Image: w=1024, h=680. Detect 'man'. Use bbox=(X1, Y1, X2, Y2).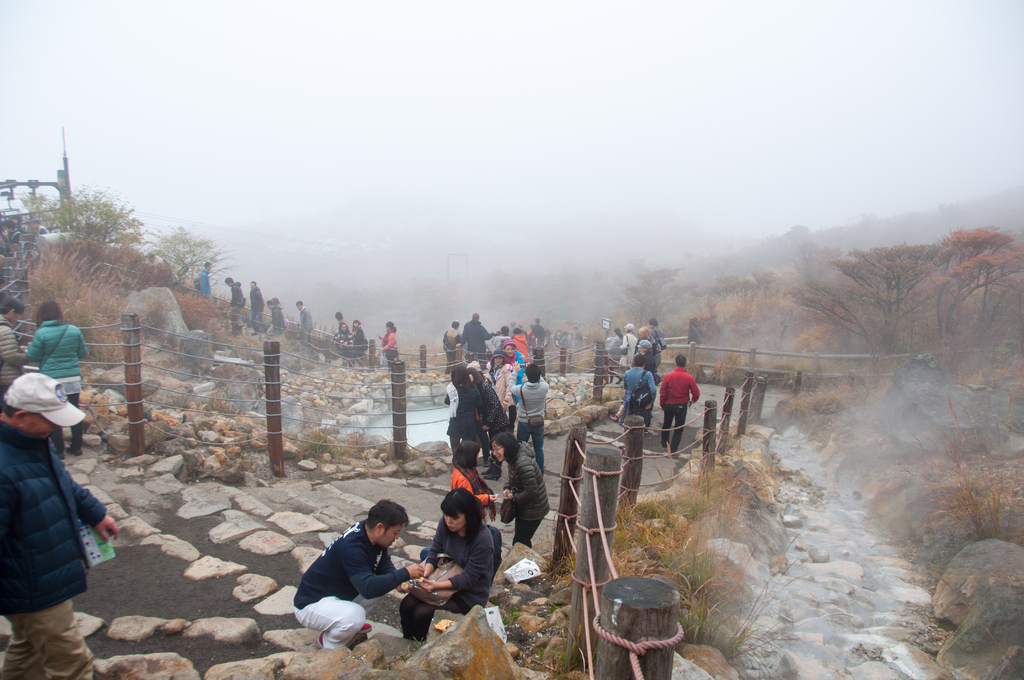
bbox=(224, 274, 245, 328).
